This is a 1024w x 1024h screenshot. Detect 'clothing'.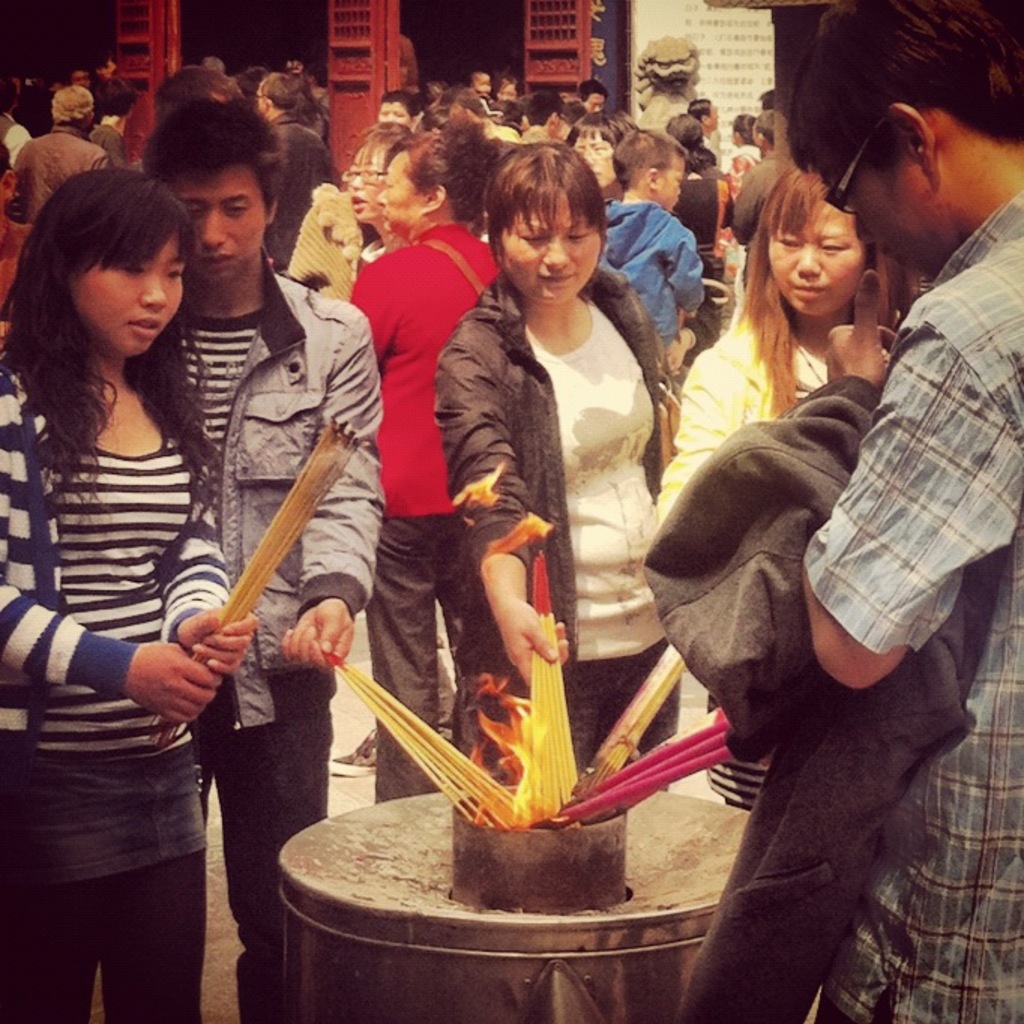
(607, 200, 709, 359).
